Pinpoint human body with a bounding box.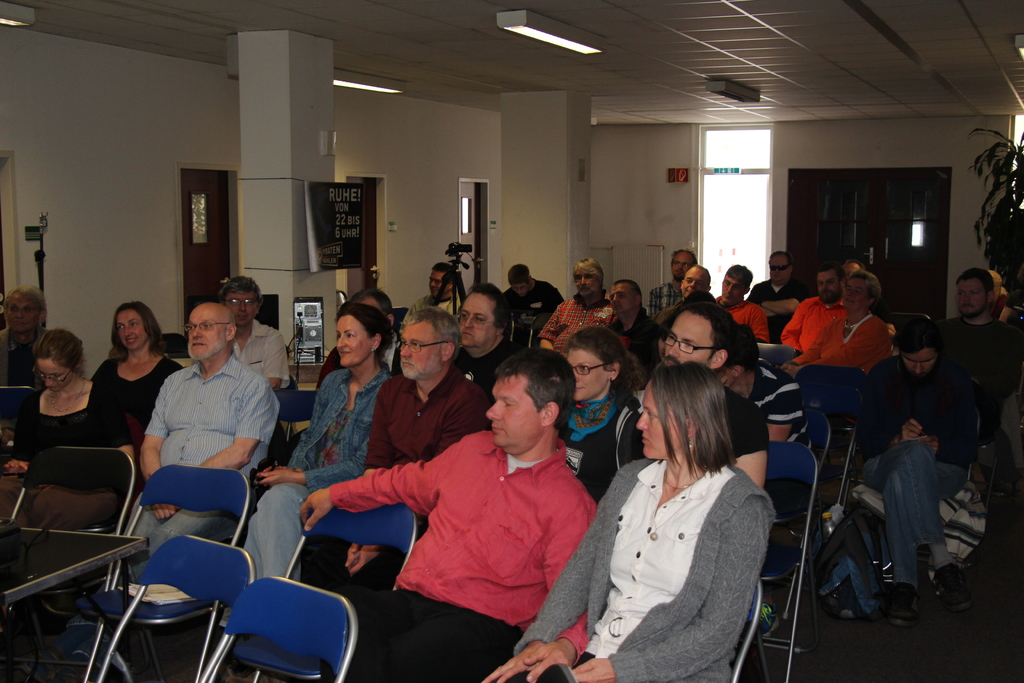
Rect(564, 383, 640, 508).
